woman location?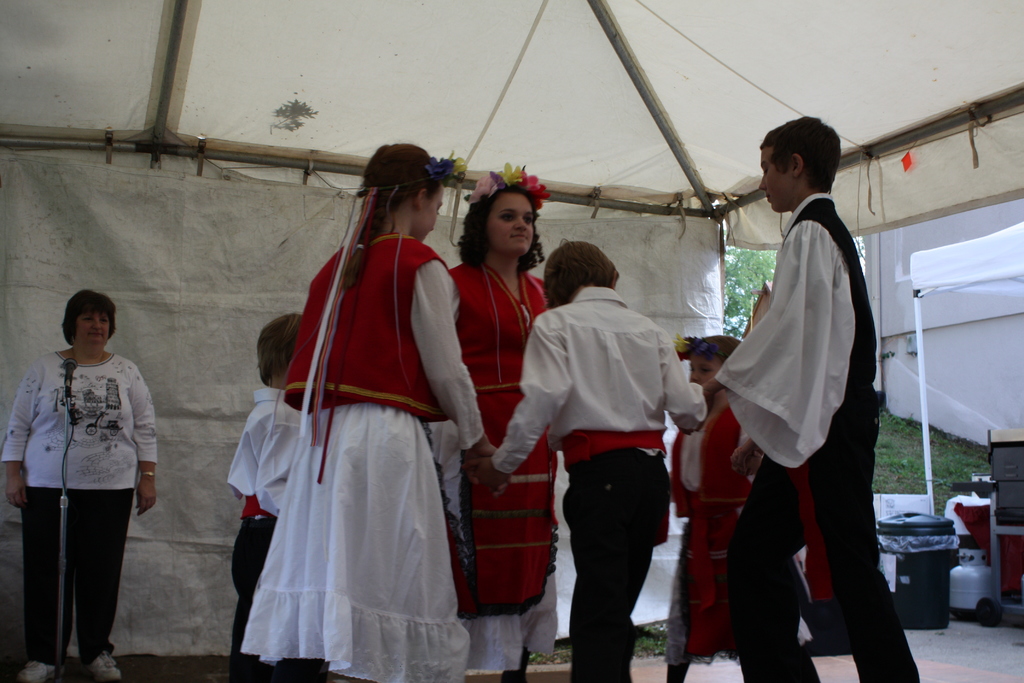
l=0, t=290, r=158, b=682
